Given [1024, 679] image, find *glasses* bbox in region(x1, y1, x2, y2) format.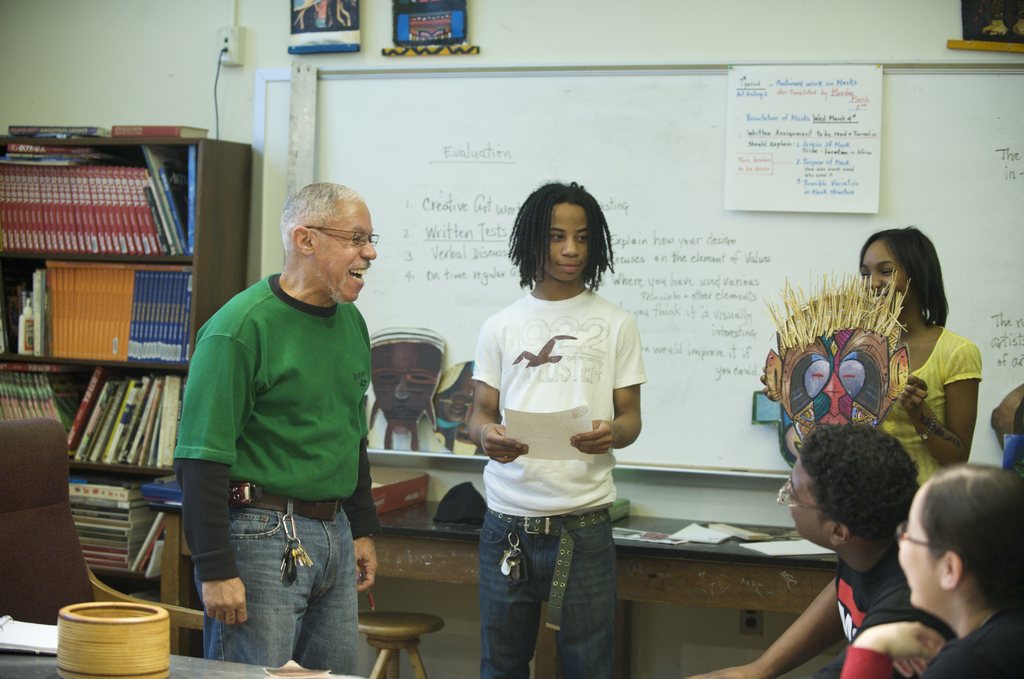
region(775, 477, 829, 515).
